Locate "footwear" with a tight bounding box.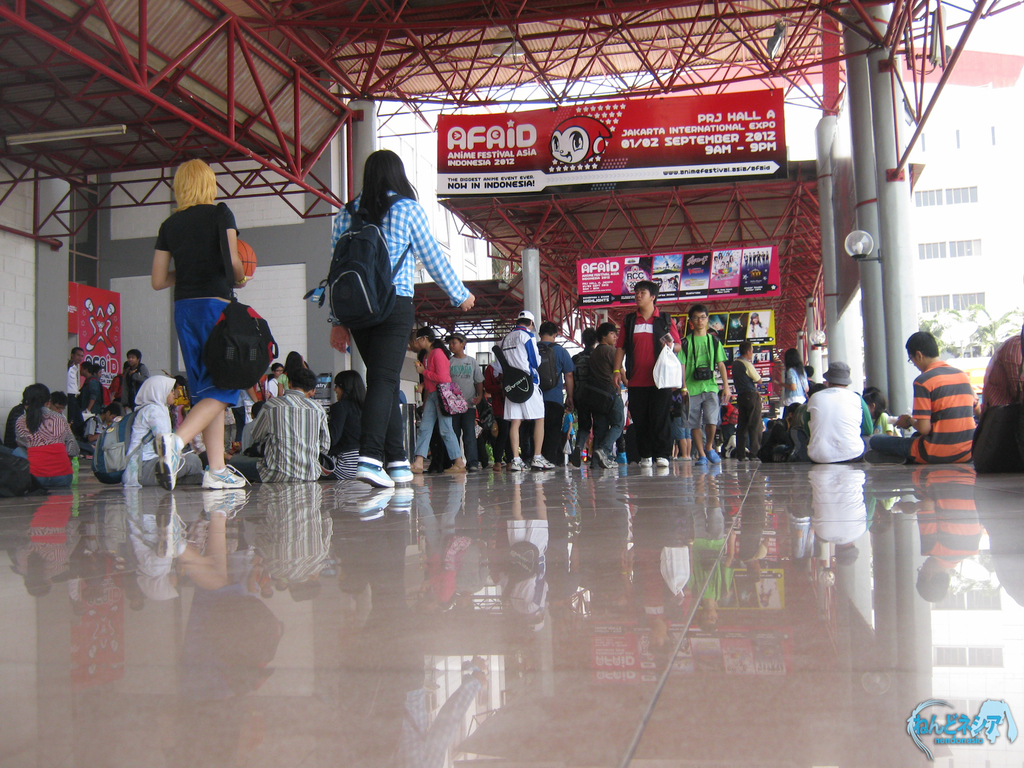
box(530, 452, 557, 470).
